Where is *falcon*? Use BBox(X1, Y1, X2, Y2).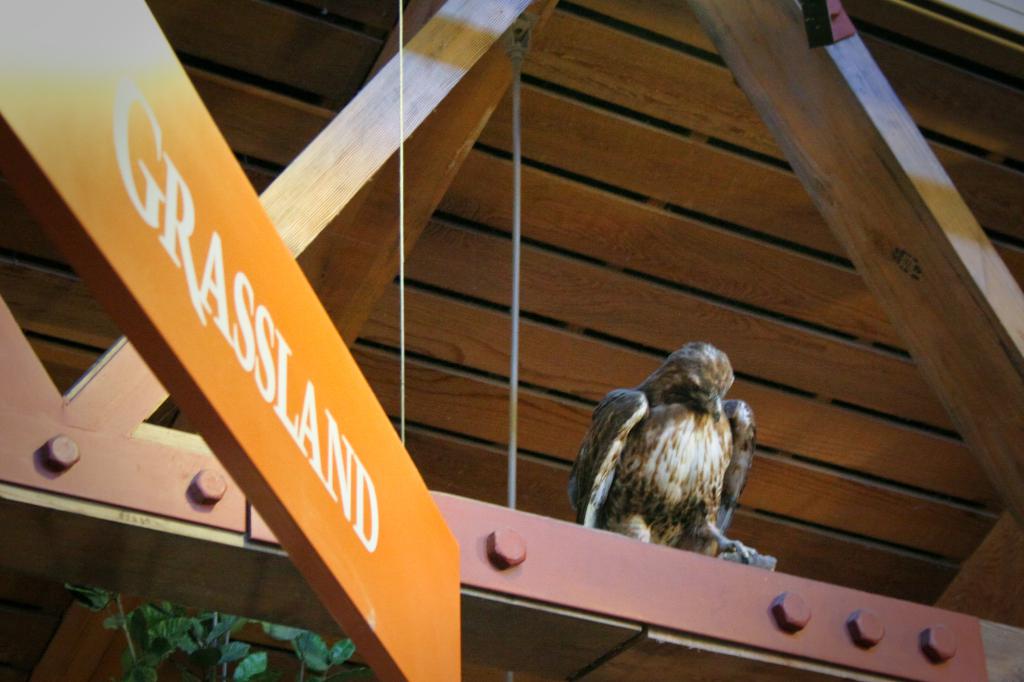
BBox(555, 331, 764, 561).
